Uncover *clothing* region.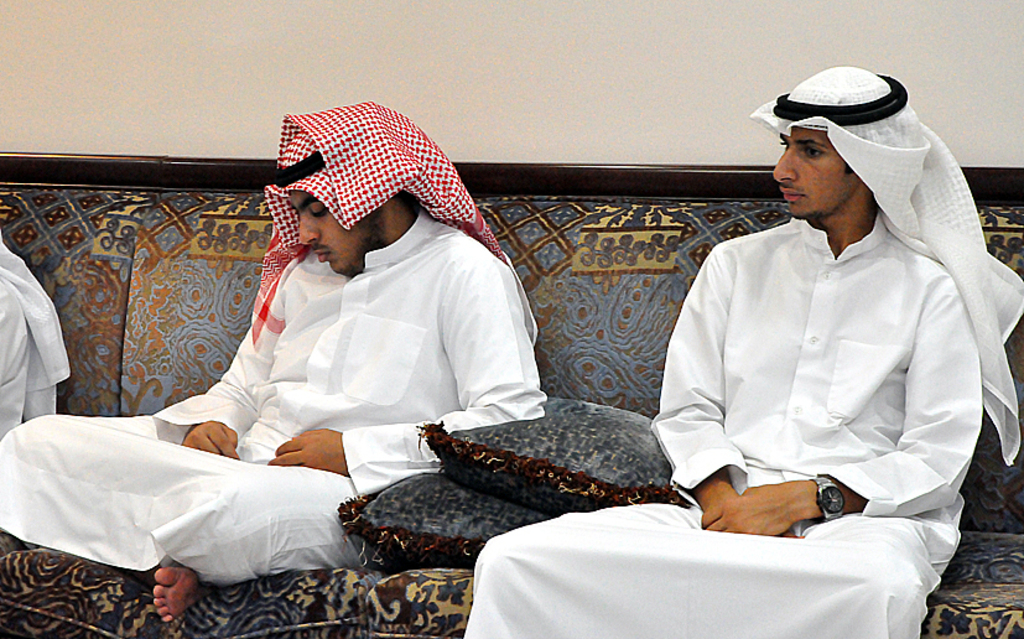
Uncovered: (left=0, top=208, right=547, bottom=588).
